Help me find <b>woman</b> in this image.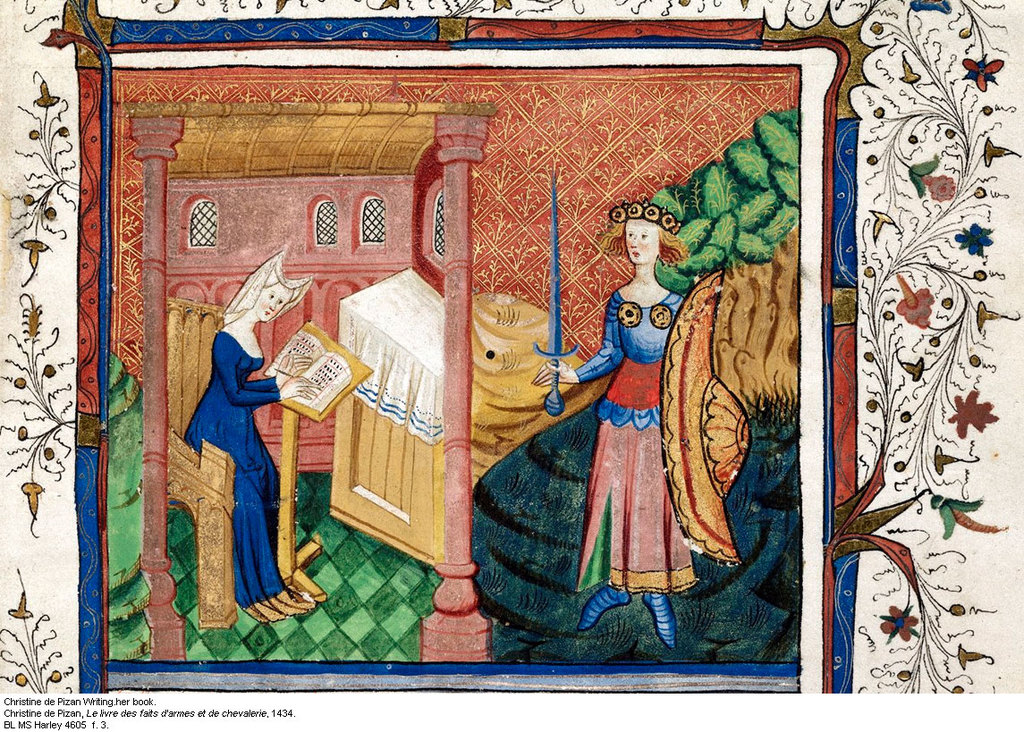
Found it: [left=509, top=179, right=757, bottom=635].
